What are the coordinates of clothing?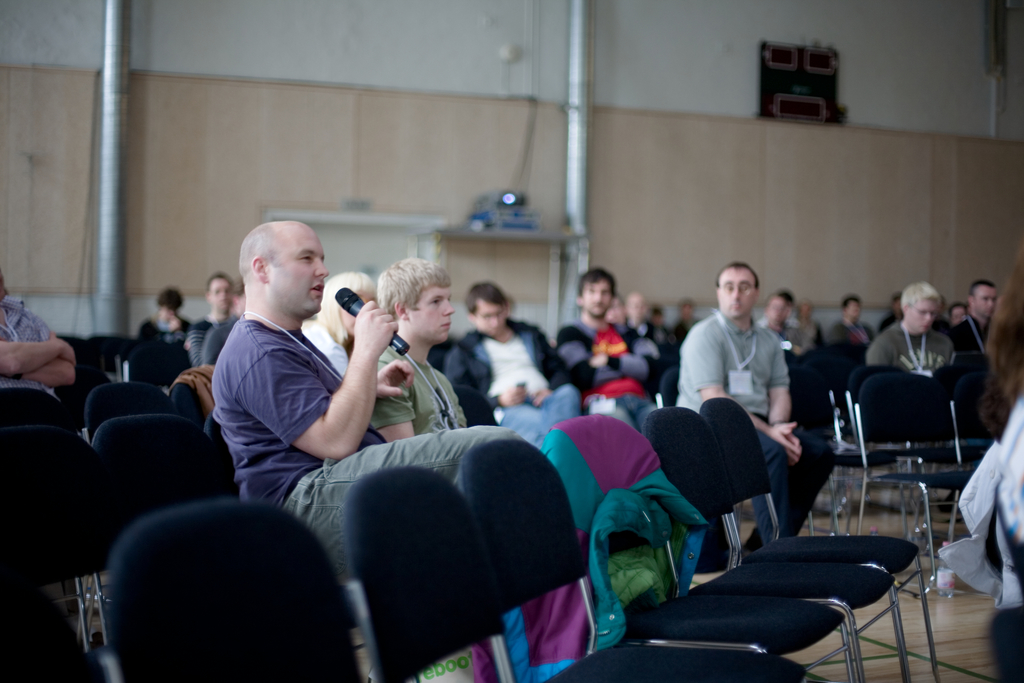
<region>136, 308, 193, 345</region>.
